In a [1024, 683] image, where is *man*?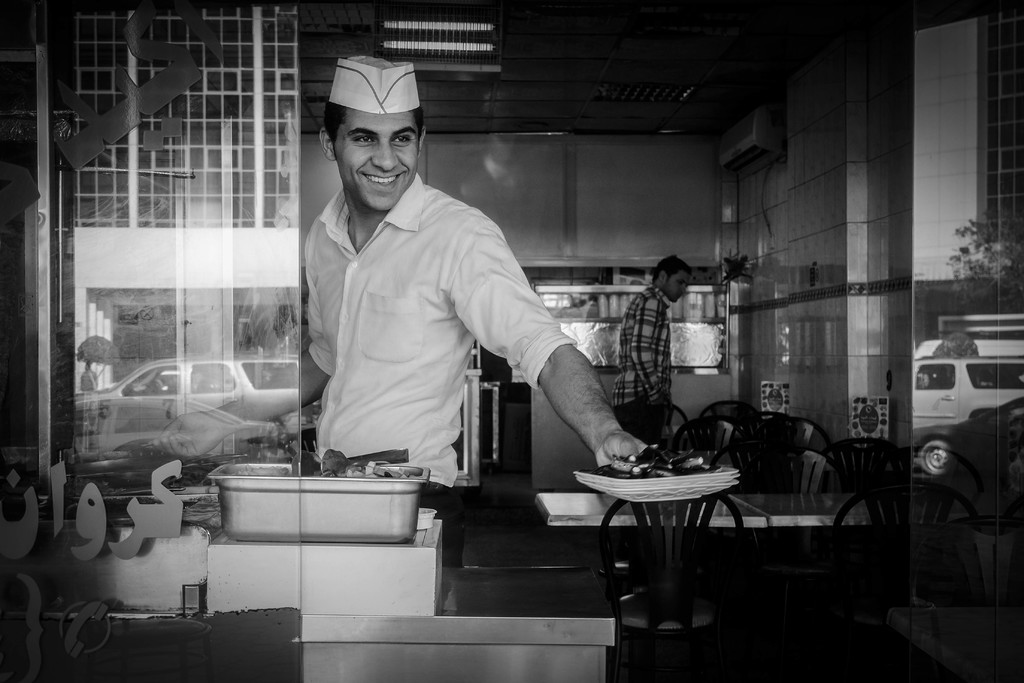
[x1=620, y1=256, x2=696, y2=443].
